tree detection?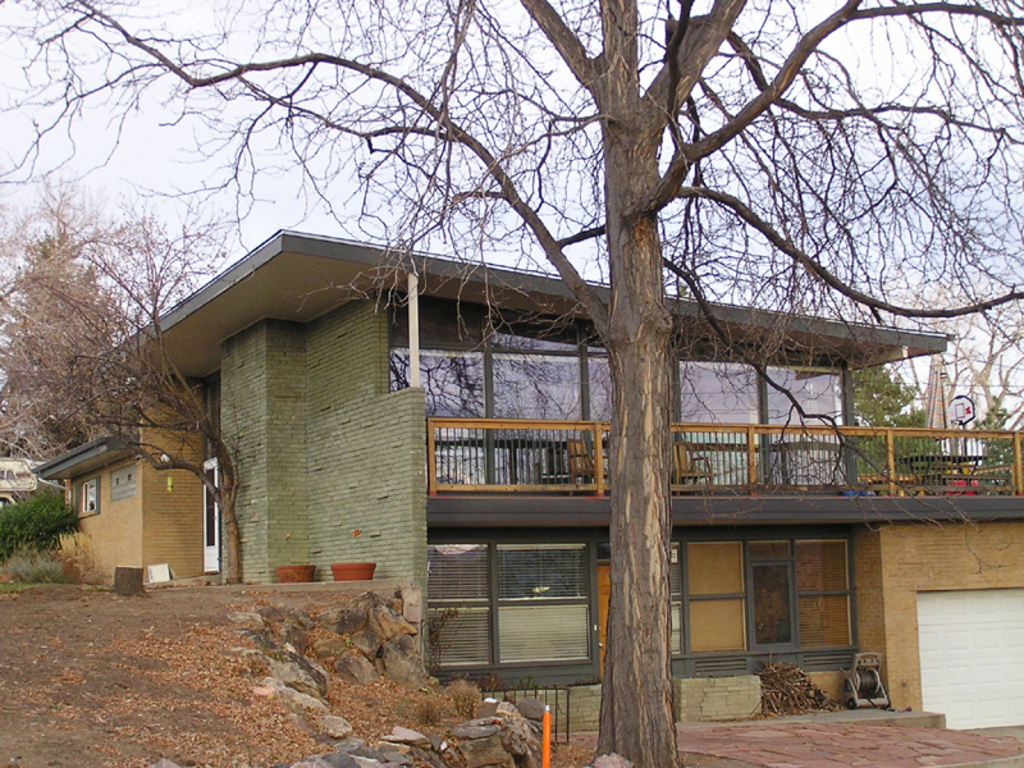
rect(0, 195, 239, 594)
